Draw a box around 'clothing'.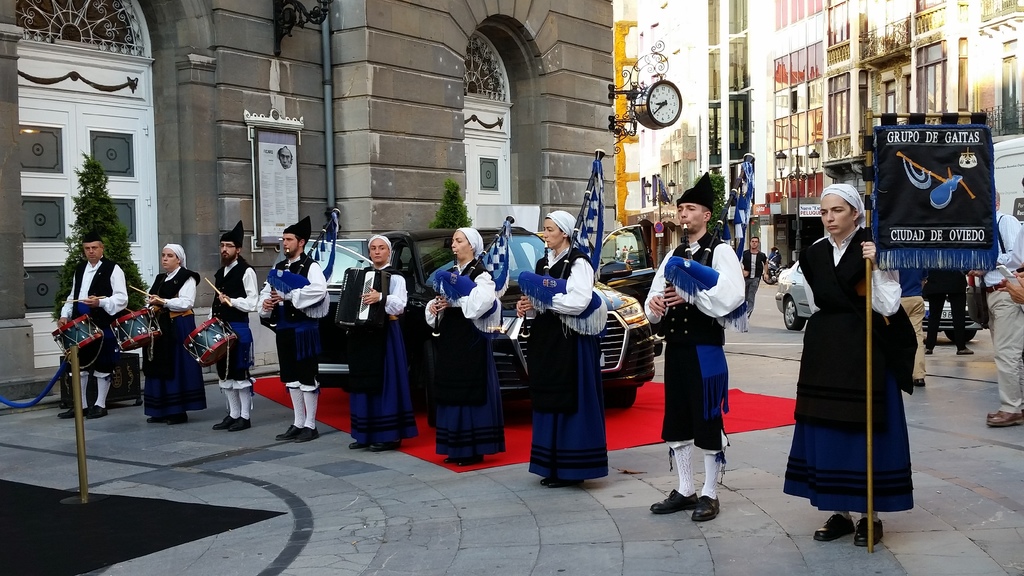
pyautogui.locateOnScreen(739, 247, 768, 316).
